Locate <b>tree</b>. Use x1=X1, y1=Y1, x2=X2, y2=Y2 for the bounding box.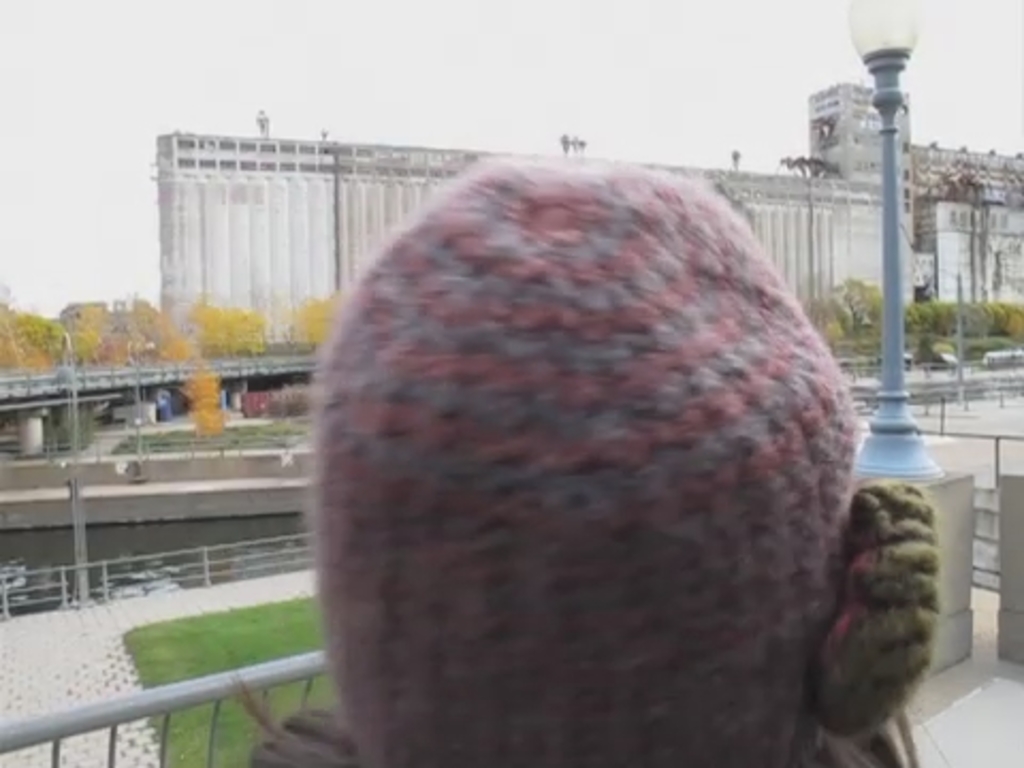
x1=282, y1=277, x2=331, y2=352.
